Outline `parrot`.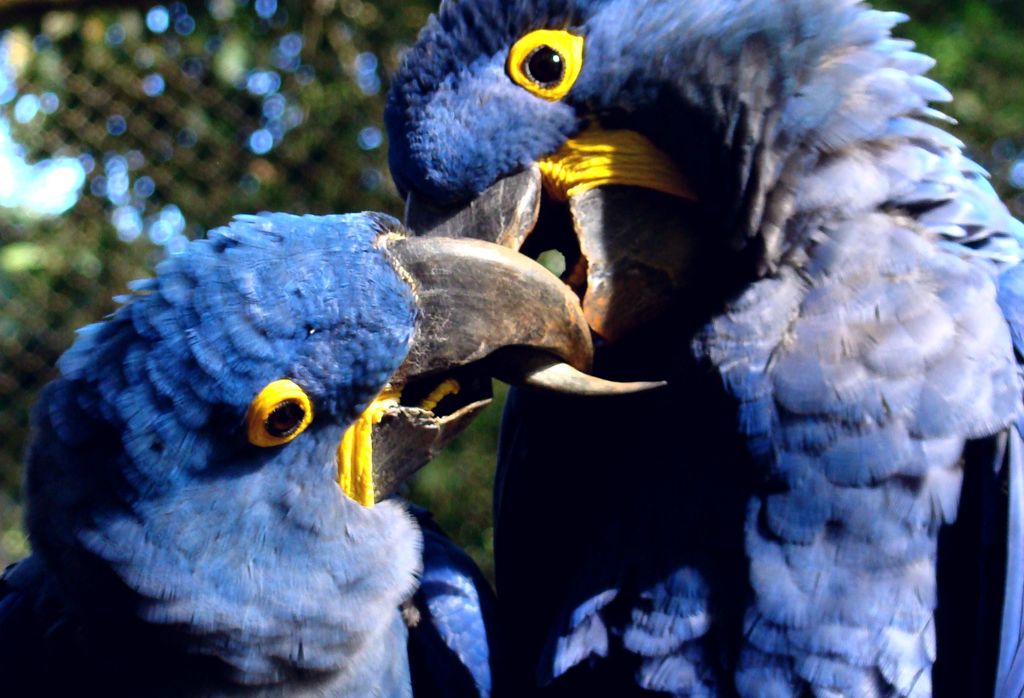
Outline: (380, 0, 1023, 697).
